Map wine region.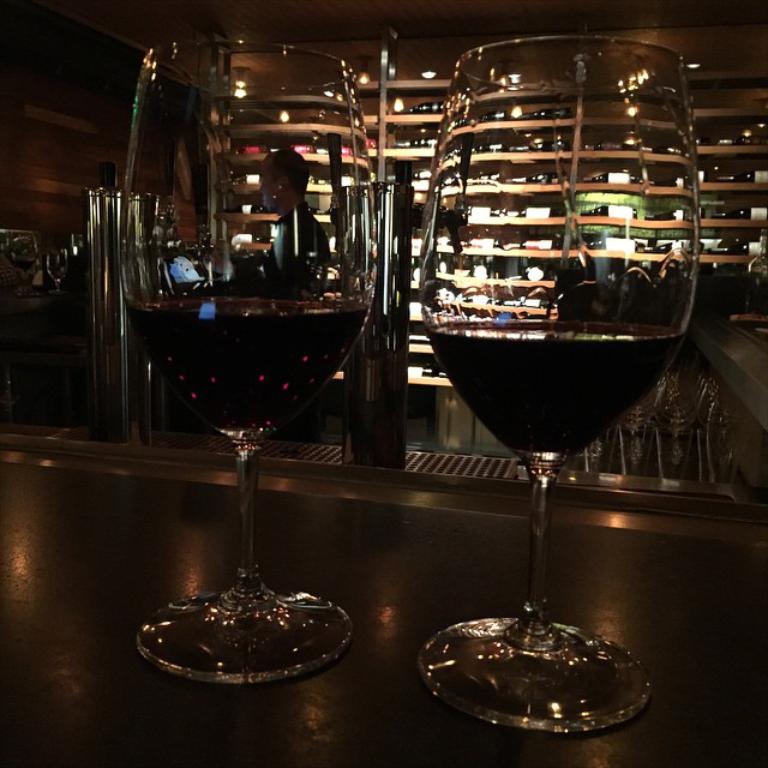
Mapped to [424,318,686,478].
